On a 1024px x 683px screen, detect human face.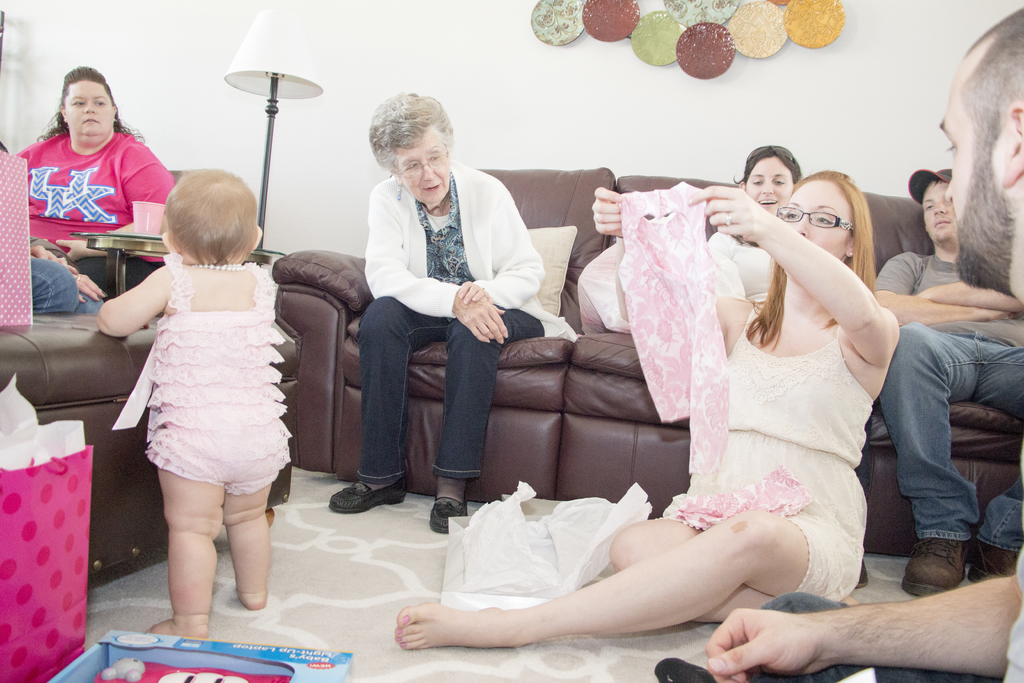
<box>936,55,1007,288</box>.
